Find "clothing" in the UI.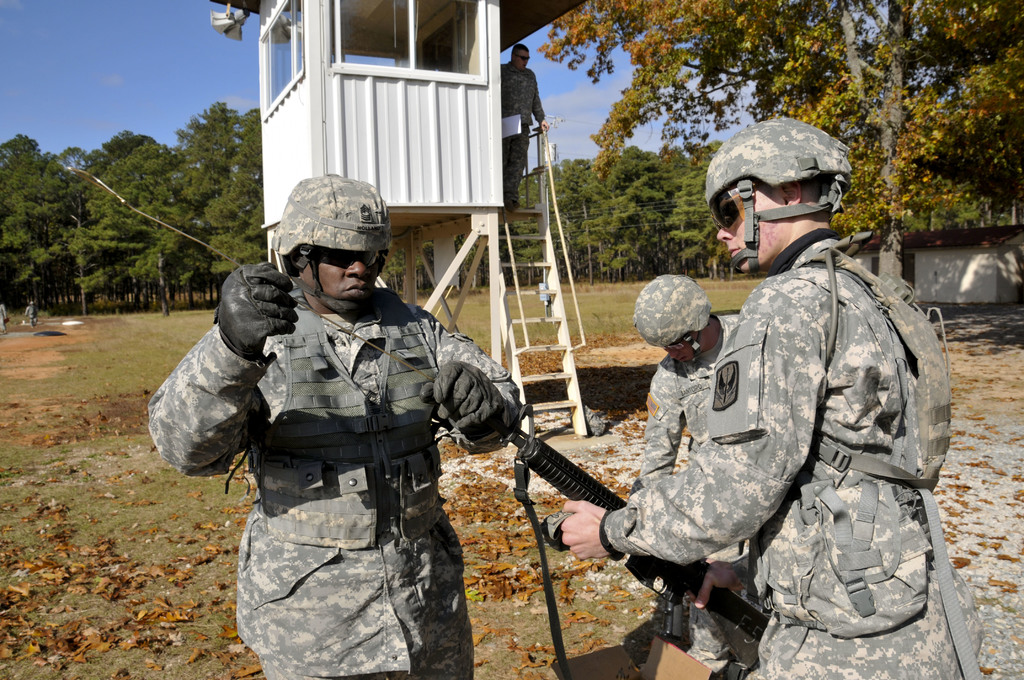
UI element at 147:286:529:679.
